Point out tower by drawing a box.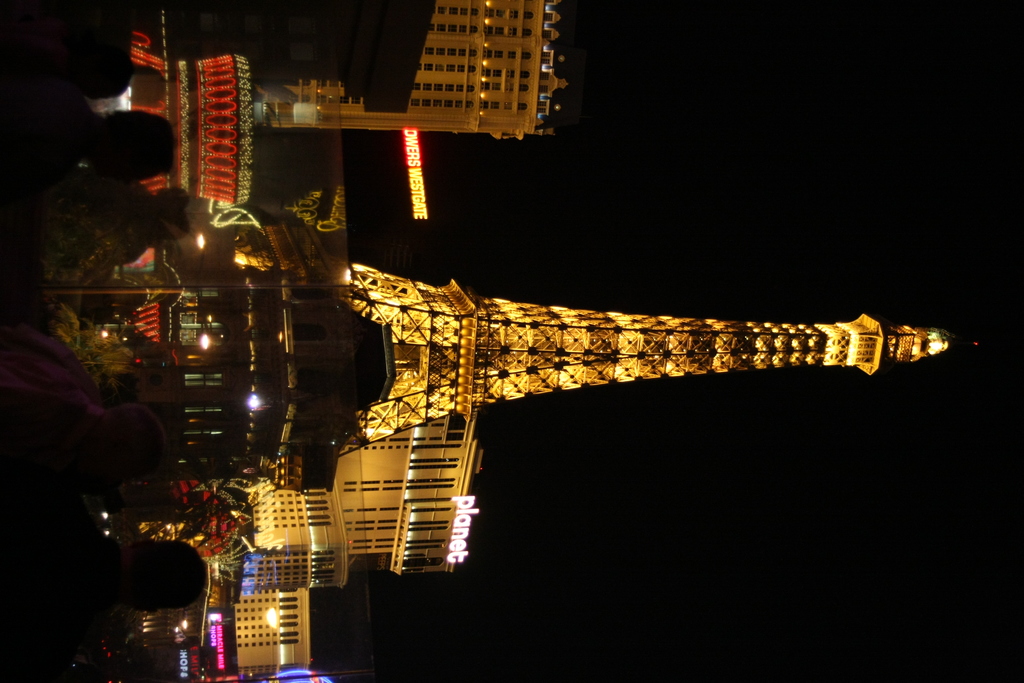
(left=250, top=0, right=561, bottom=133).
